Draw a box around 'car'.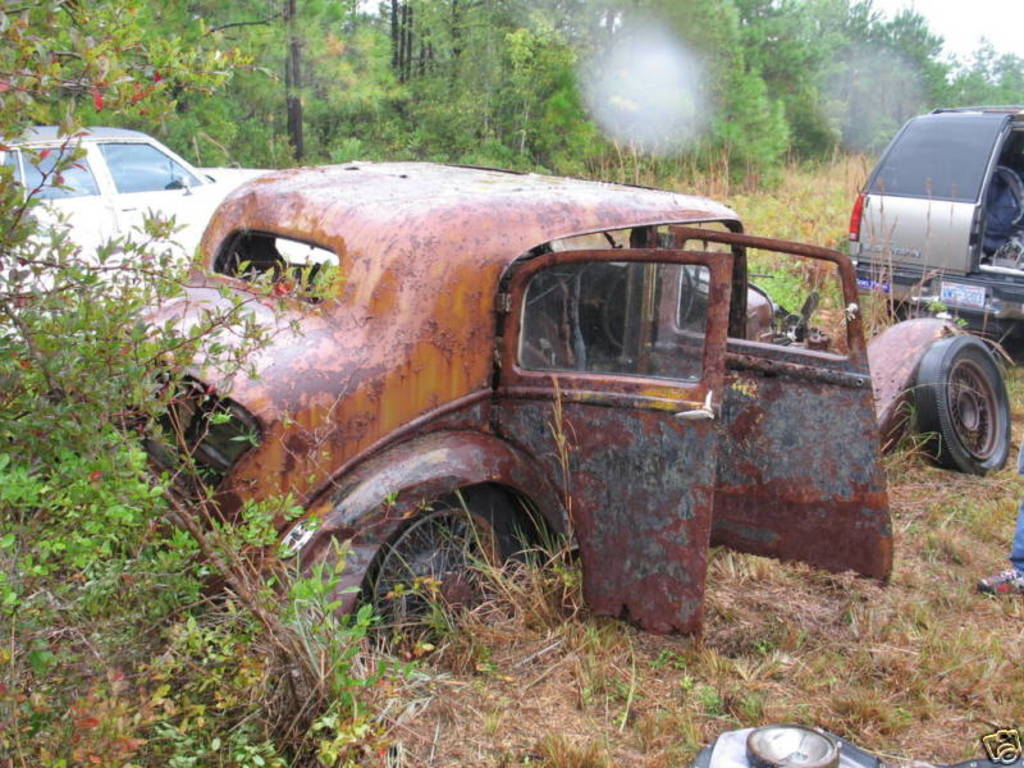
x1=0, y1=119, x2=372, y2=323.
